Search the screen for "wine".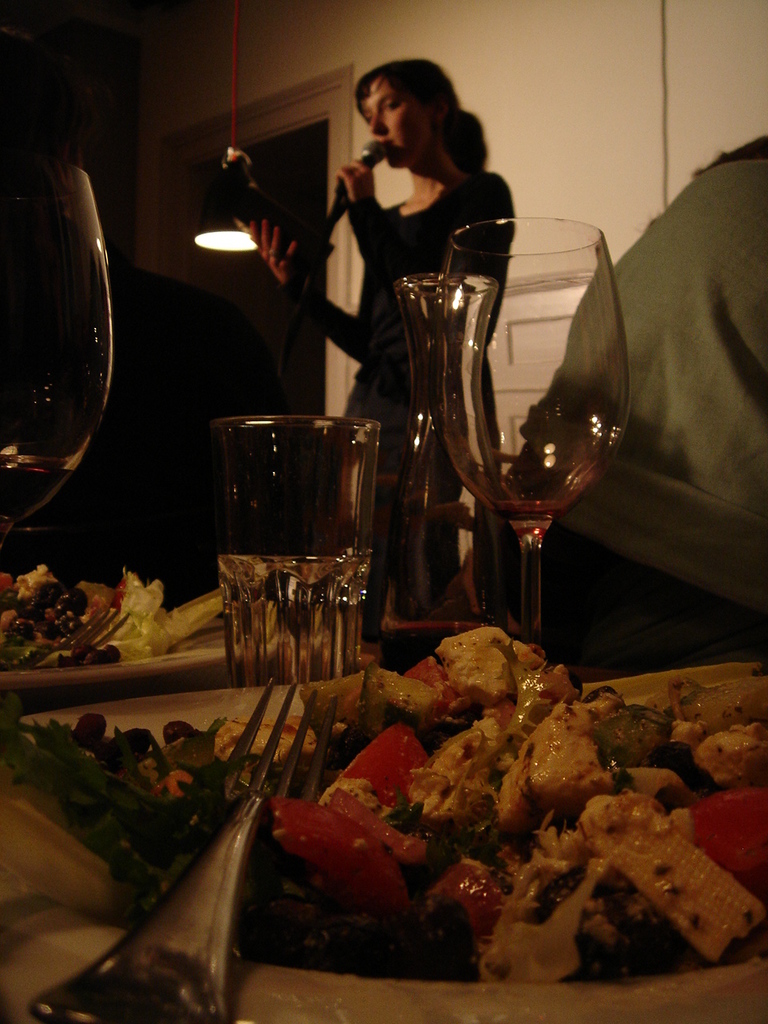
Found at BBox(490, 491, 570, 521).
